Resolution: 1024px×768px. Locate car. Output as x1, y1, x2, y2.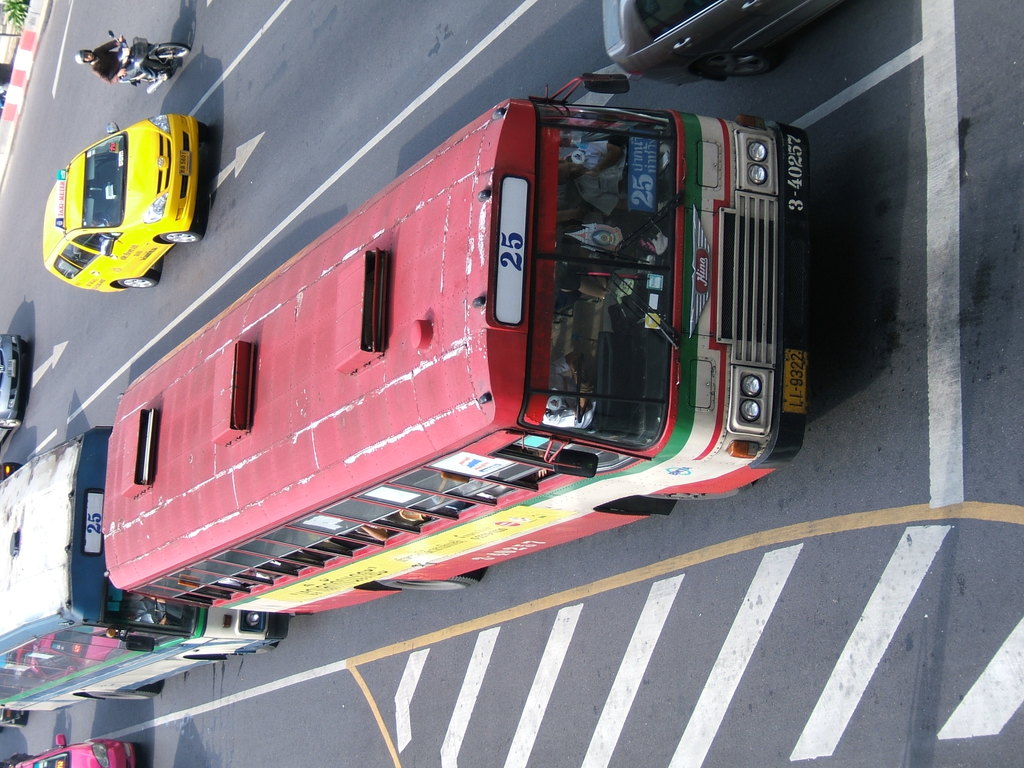
33, 96, 207, 291.
